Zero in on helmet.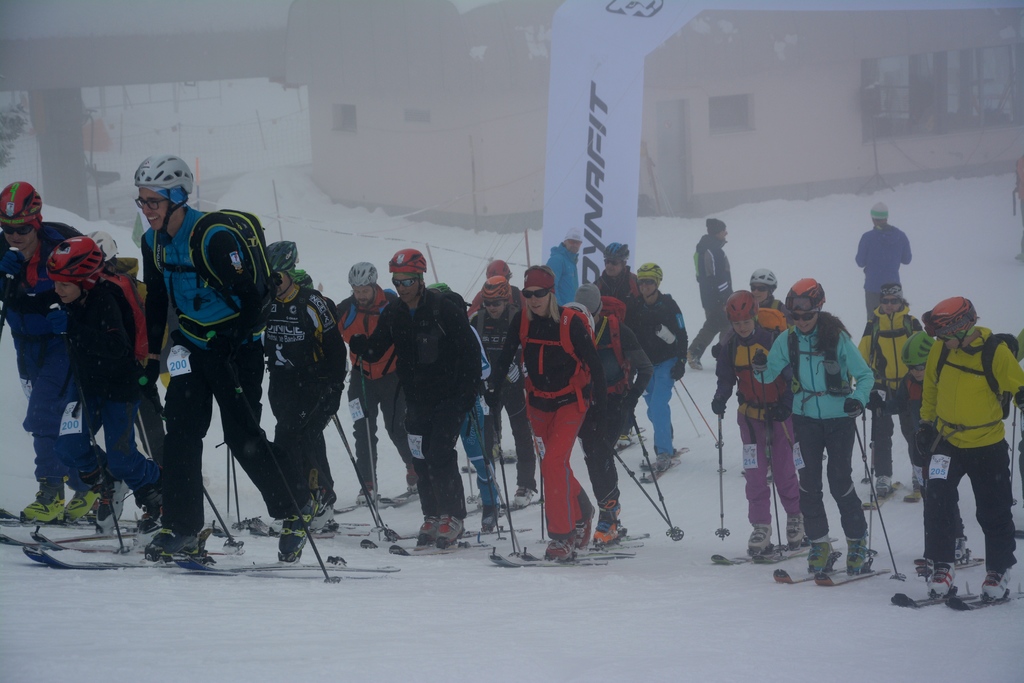
Zeroed in: l=485, t=274, r=520, b=301.
